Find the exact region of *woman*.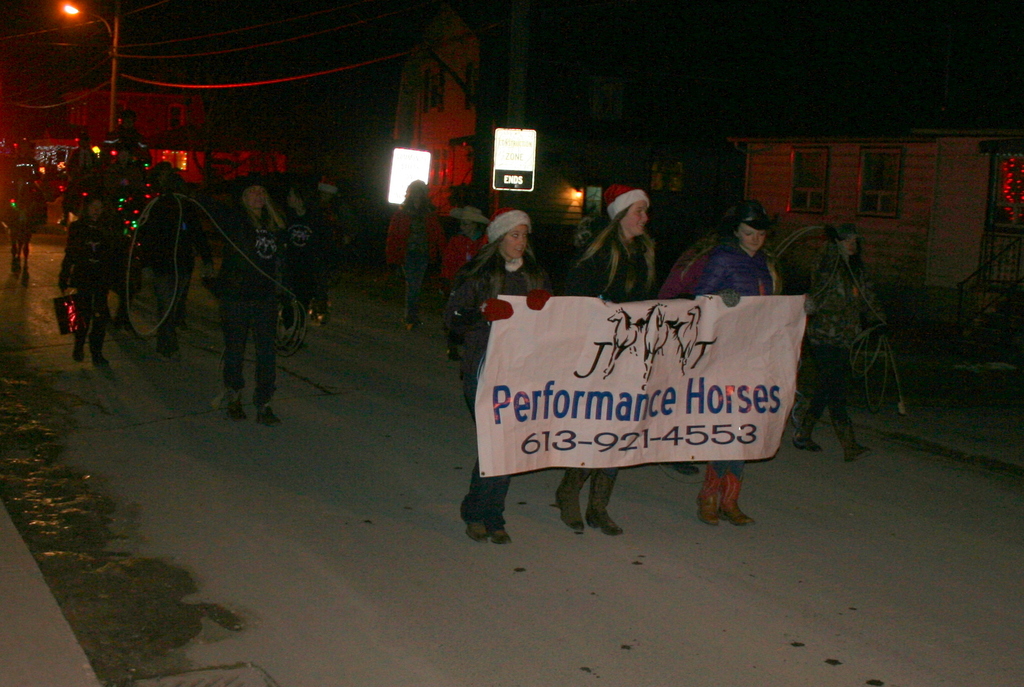
Exact region: 668:198:780:531.
